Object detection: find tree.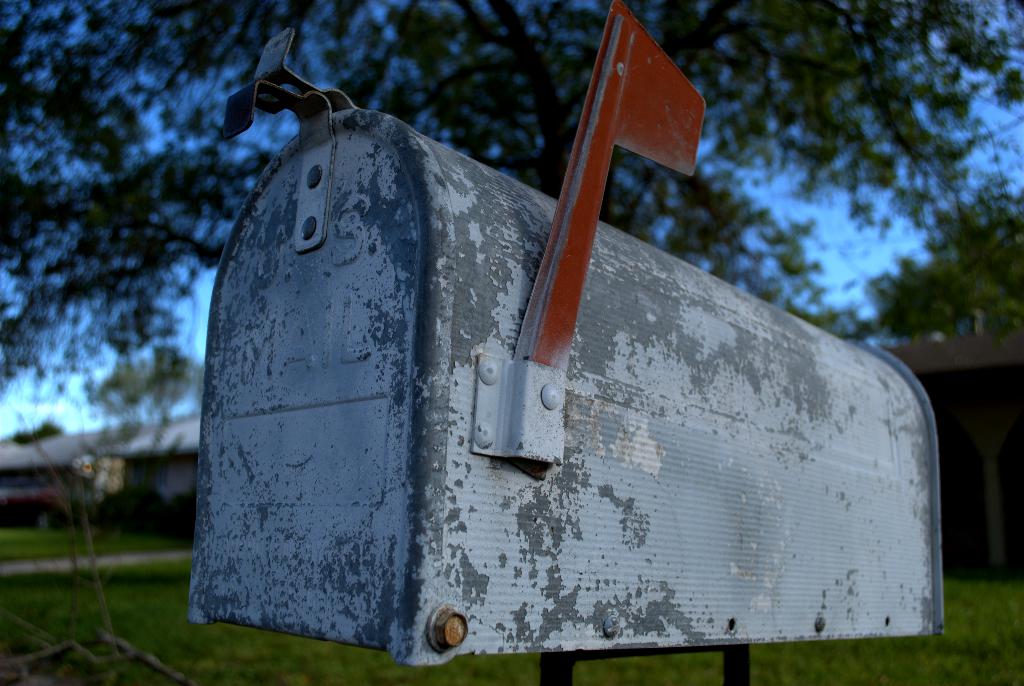
rect(0, 0, 1023, 446).
